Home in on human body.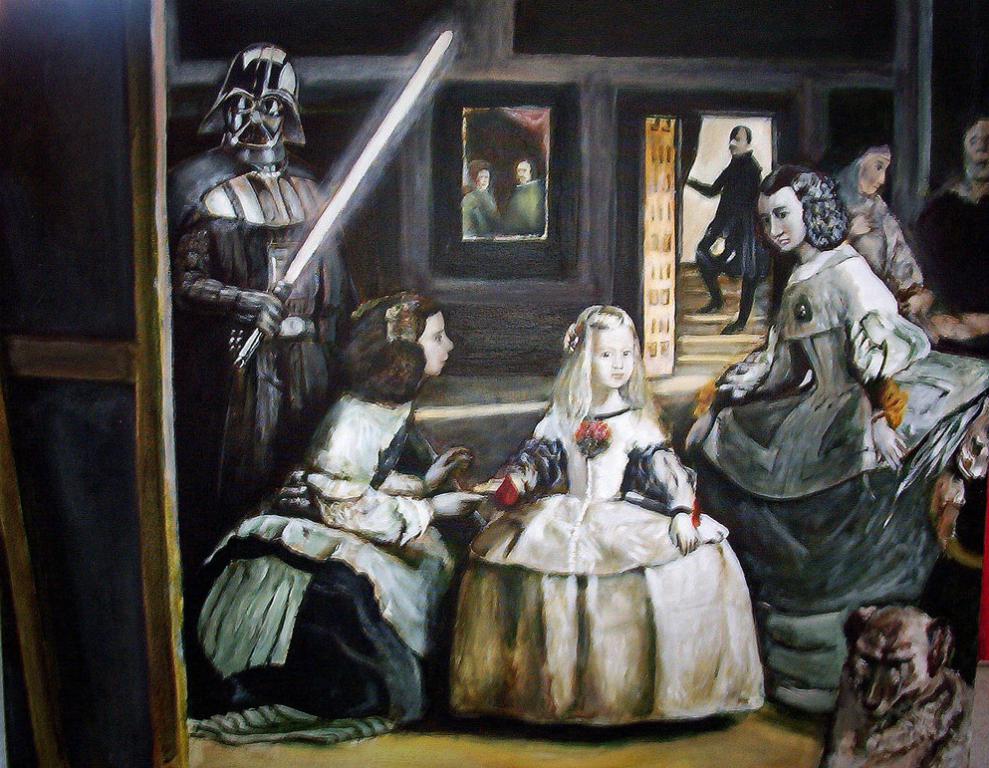
Homed in at l=166, t=145, r=360, b=569.
